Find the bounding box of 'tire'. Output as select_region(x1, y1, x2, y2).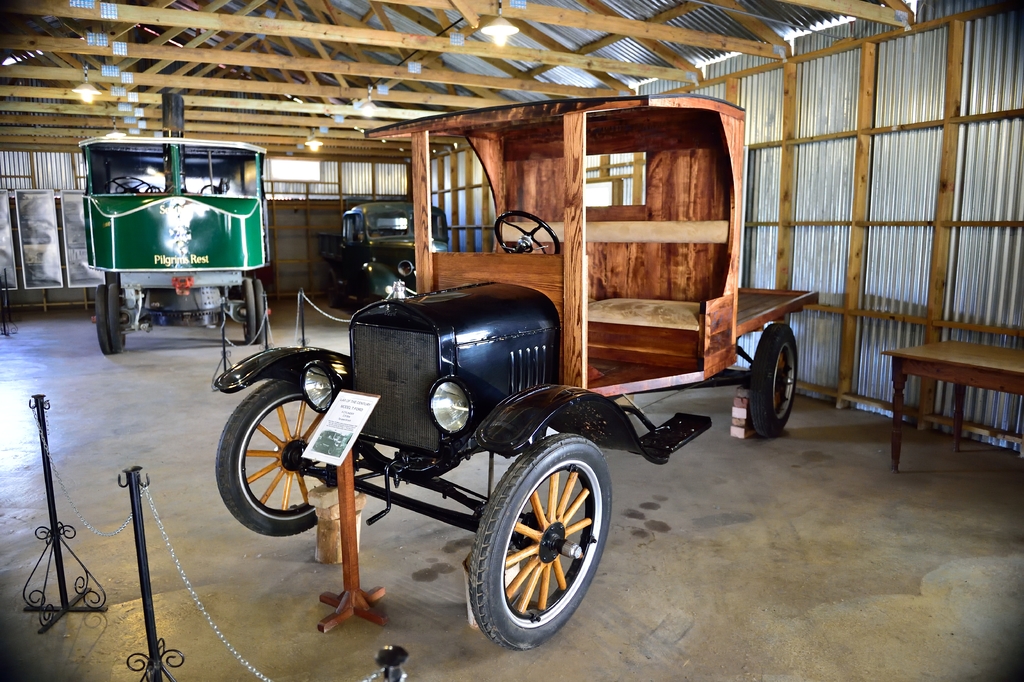
select_region(242, 281, 281, 346).
